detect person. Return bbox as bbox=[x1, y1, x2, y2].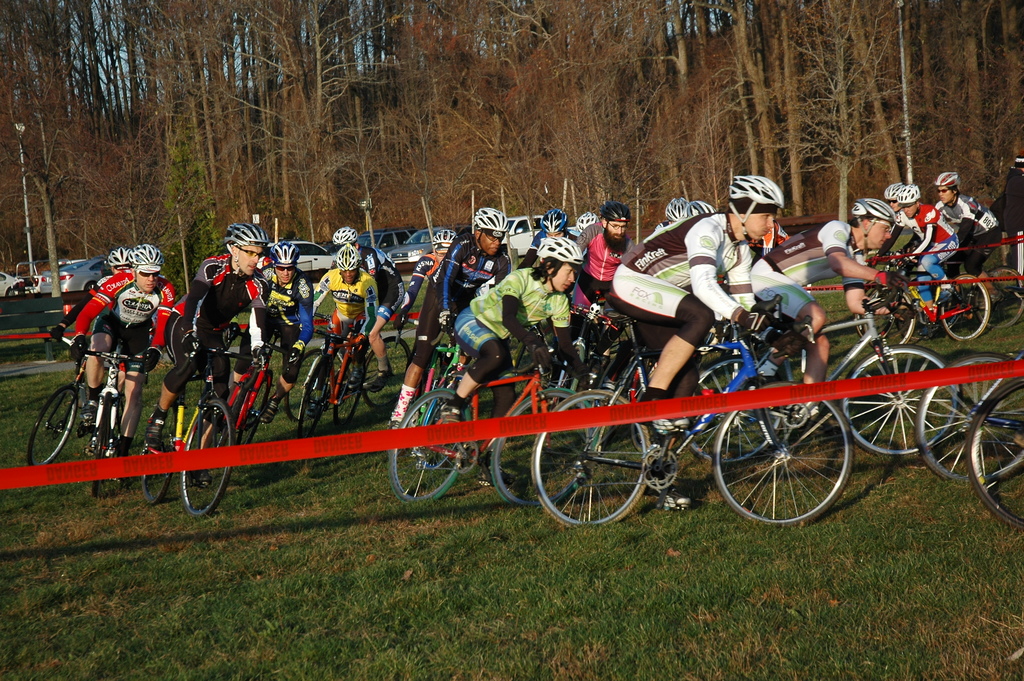
bbox=[435, 226, 577, 432].
